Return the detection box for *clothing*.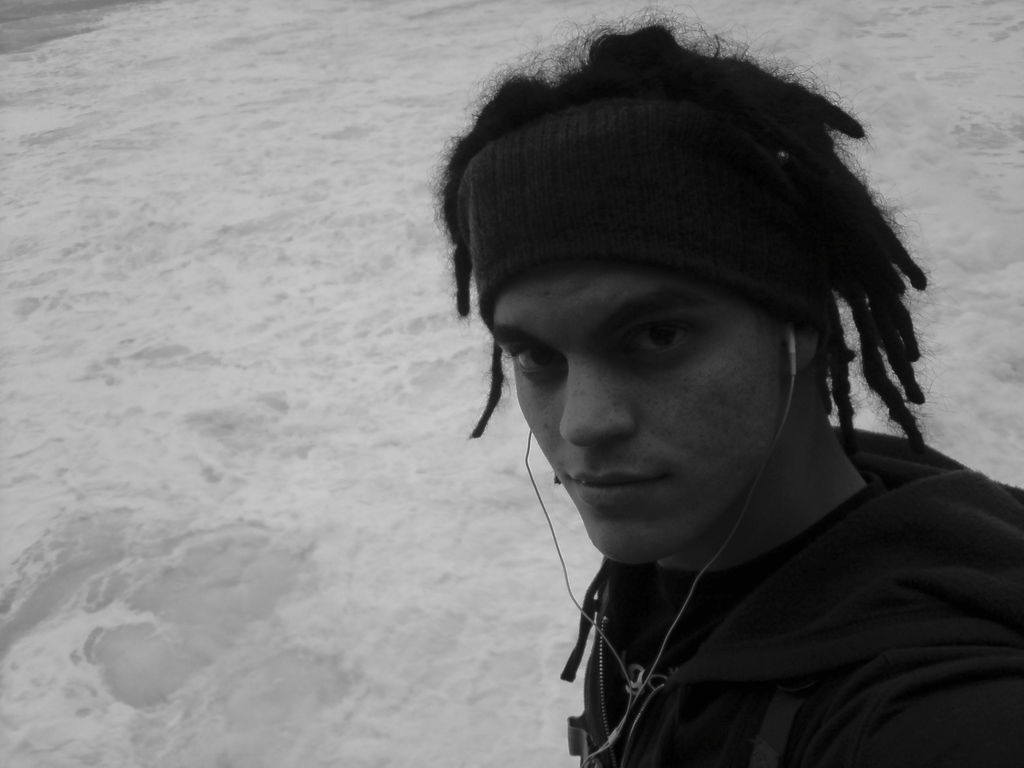
locate(474, 363, 1023, 767).
